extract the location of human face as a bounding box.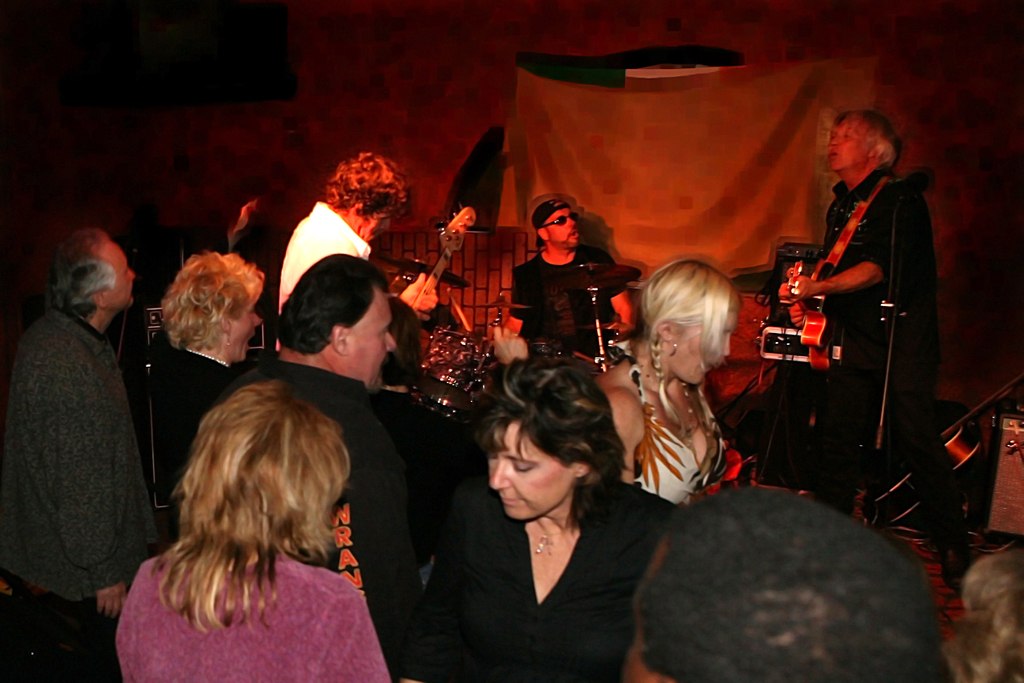
<bbox>348, 286, 405, 390</bbox>.
